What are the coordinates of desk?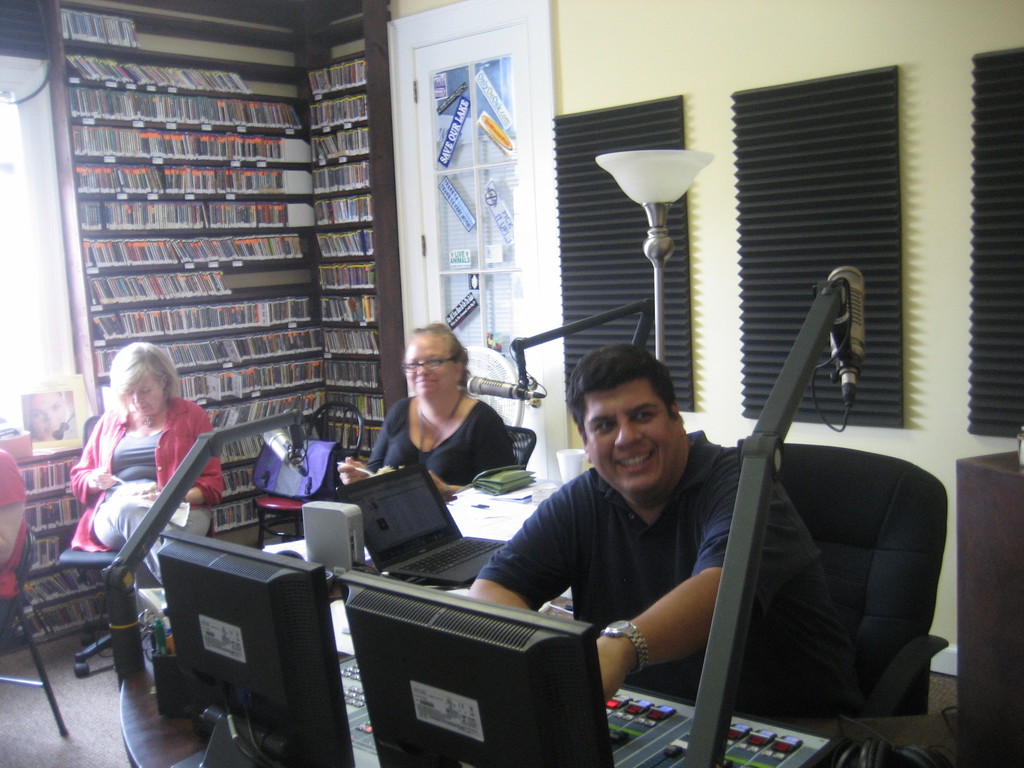
[x1=175, y1=399, x2=952, y2=756].
